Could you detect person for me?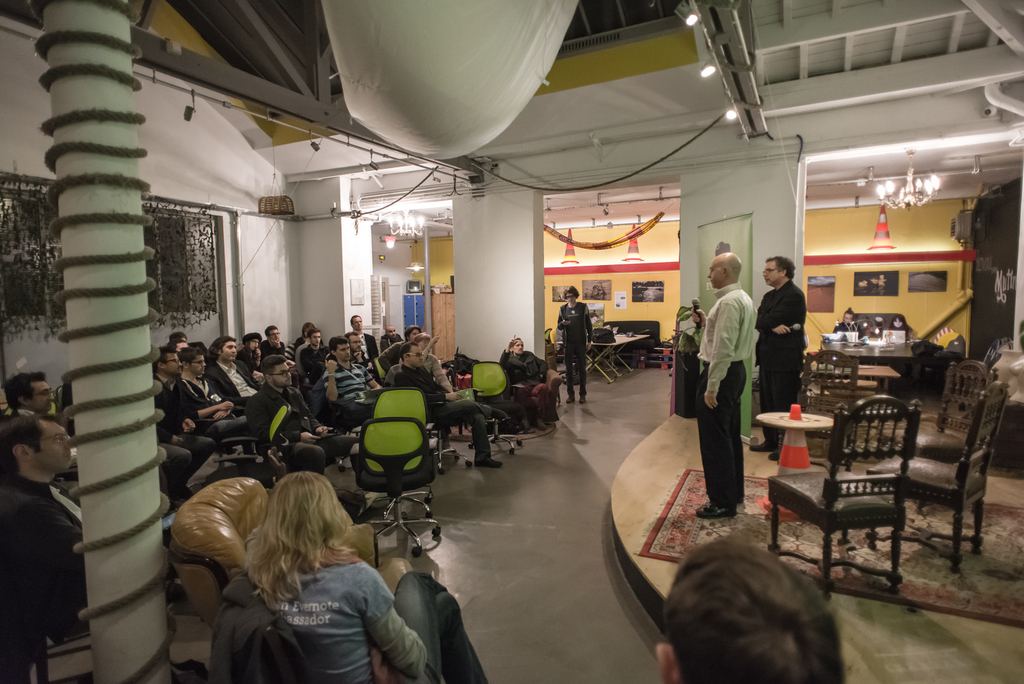
Detection result: Rect(835, 304, 860, 336).
